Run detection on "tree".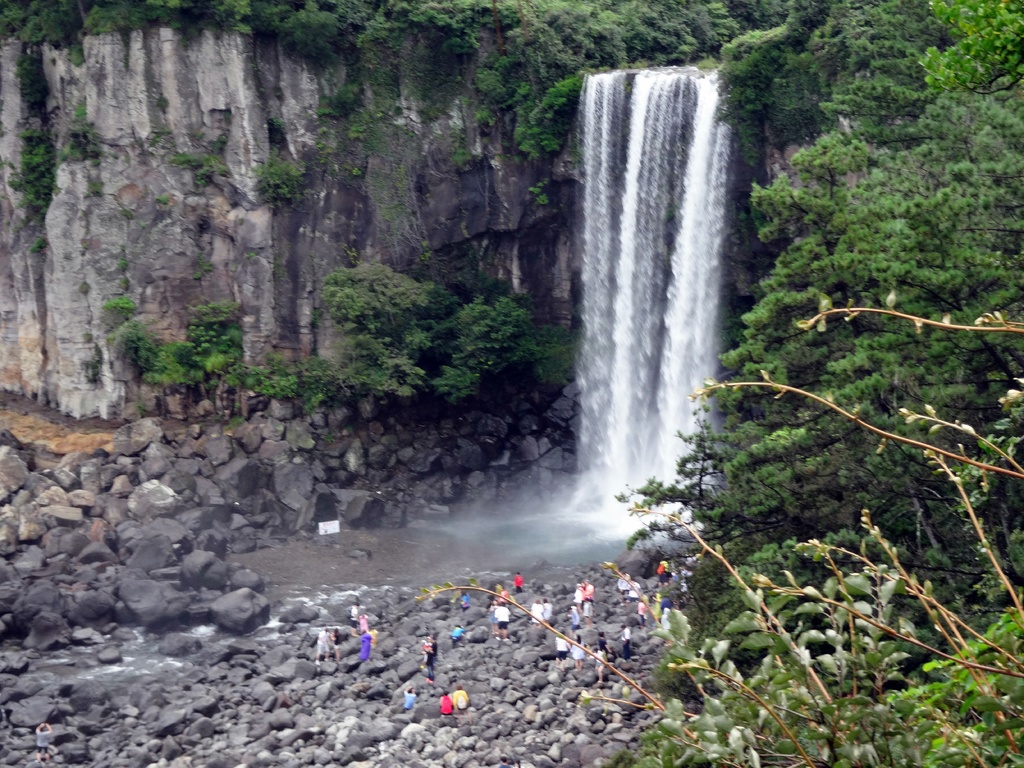
Result: {"left": 689, "top": 0, "right": 1023, "bottom": 569}.
